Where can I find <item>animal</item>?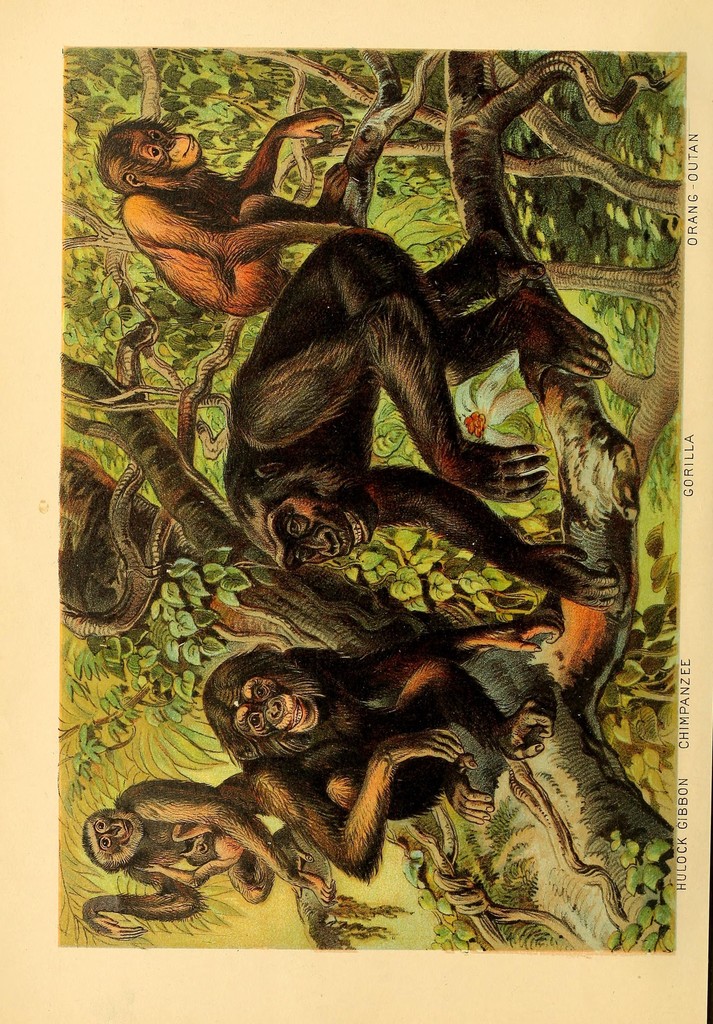
You can find it at <box>91,99,383,312</box>.
